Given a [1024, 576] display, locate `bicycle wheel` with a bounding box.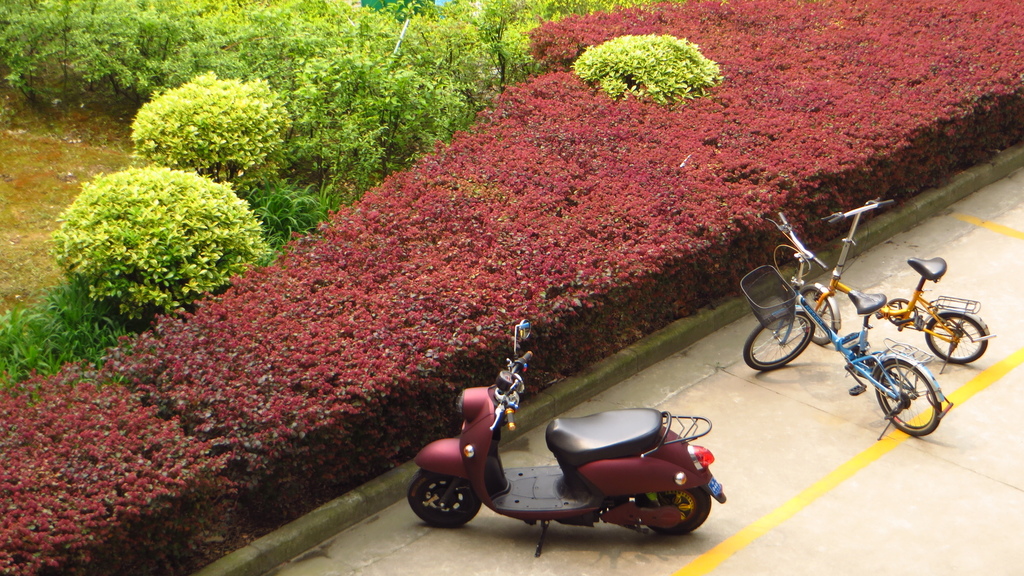
Located: pyautogui.locateOnScreen(871, 355, 938, 436).
